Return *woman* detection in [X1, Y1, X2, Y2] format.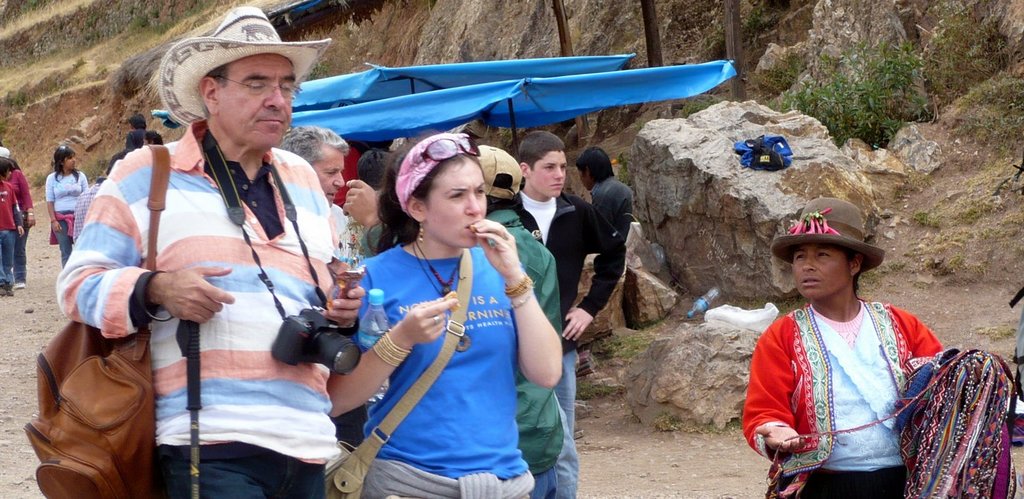
[342, 140, 566, 498].
